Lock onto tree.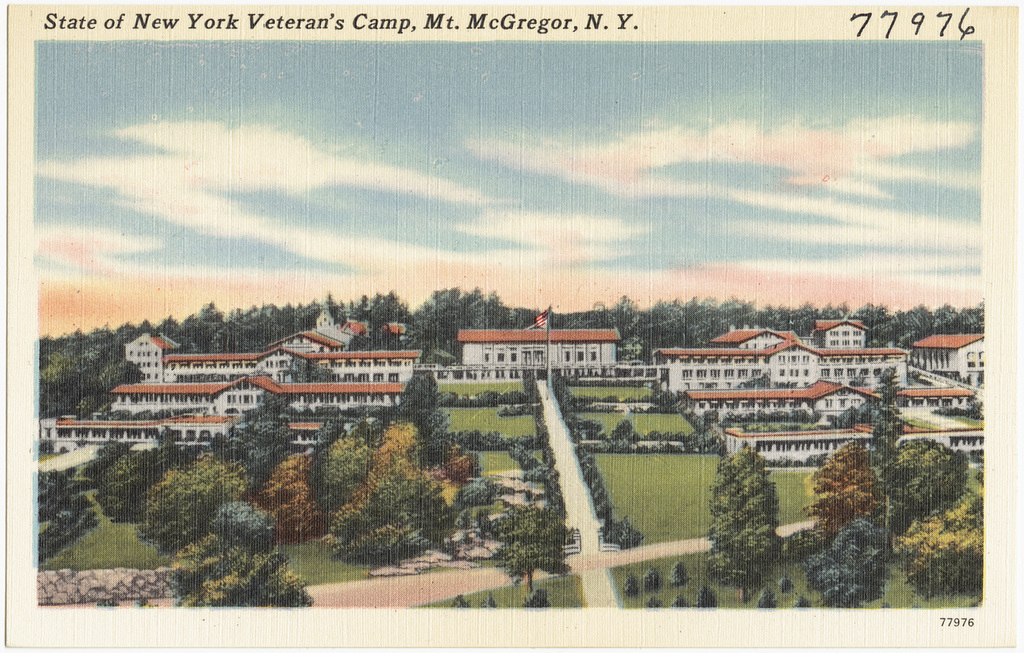
Locked: [896,489,986,600].
